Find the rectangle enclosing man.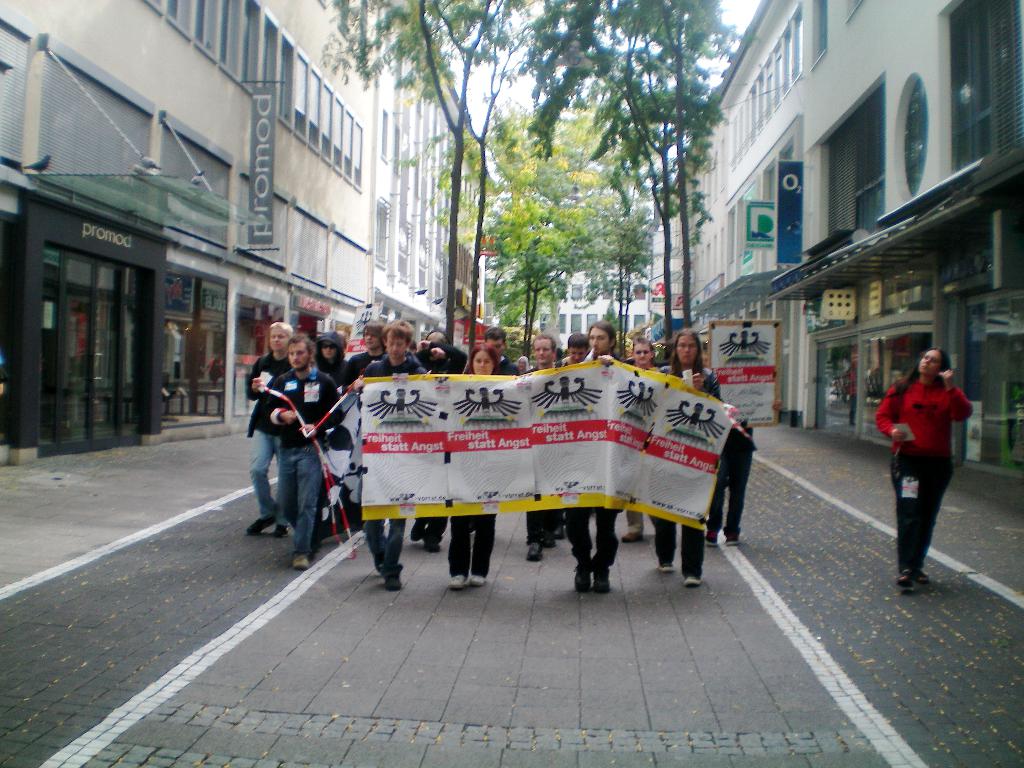
locate(264, 331, 344, 570).
